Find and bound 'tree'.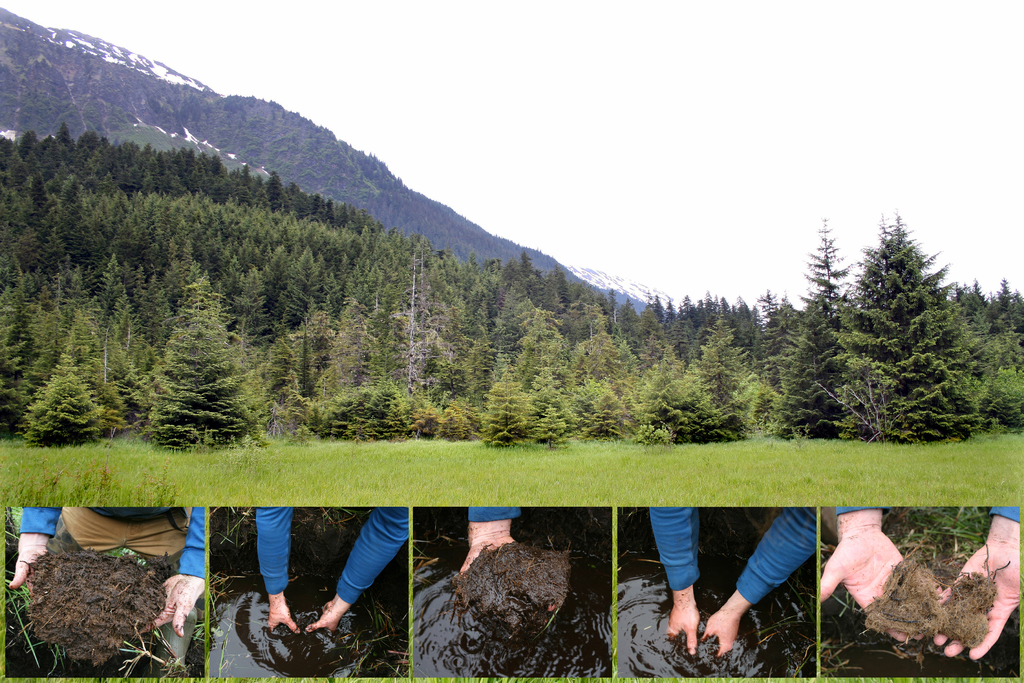
Bound: [left=125, top=183, right=160, bottom=278].
